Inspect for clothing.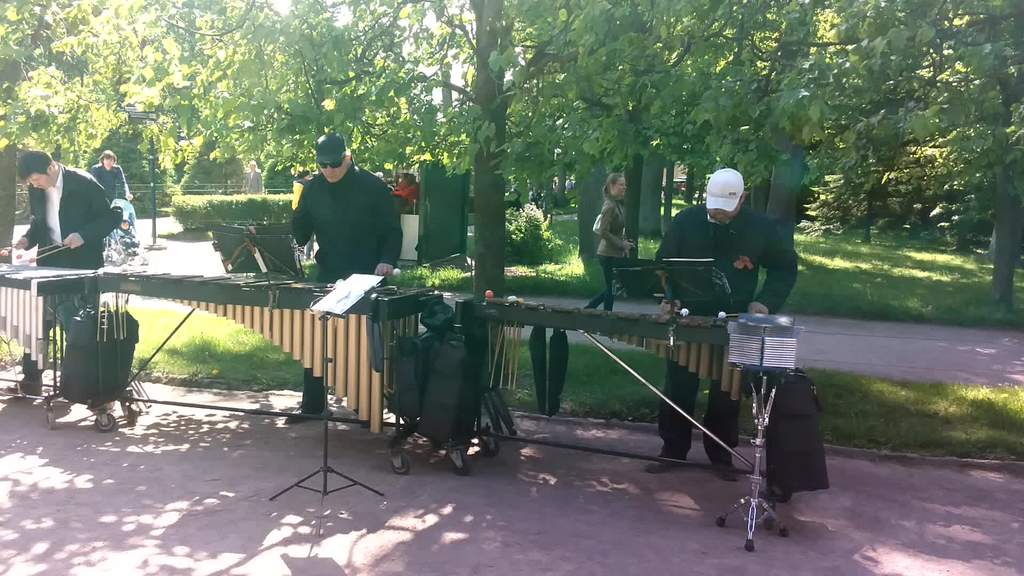
Inspection: [579,192,630,313].
